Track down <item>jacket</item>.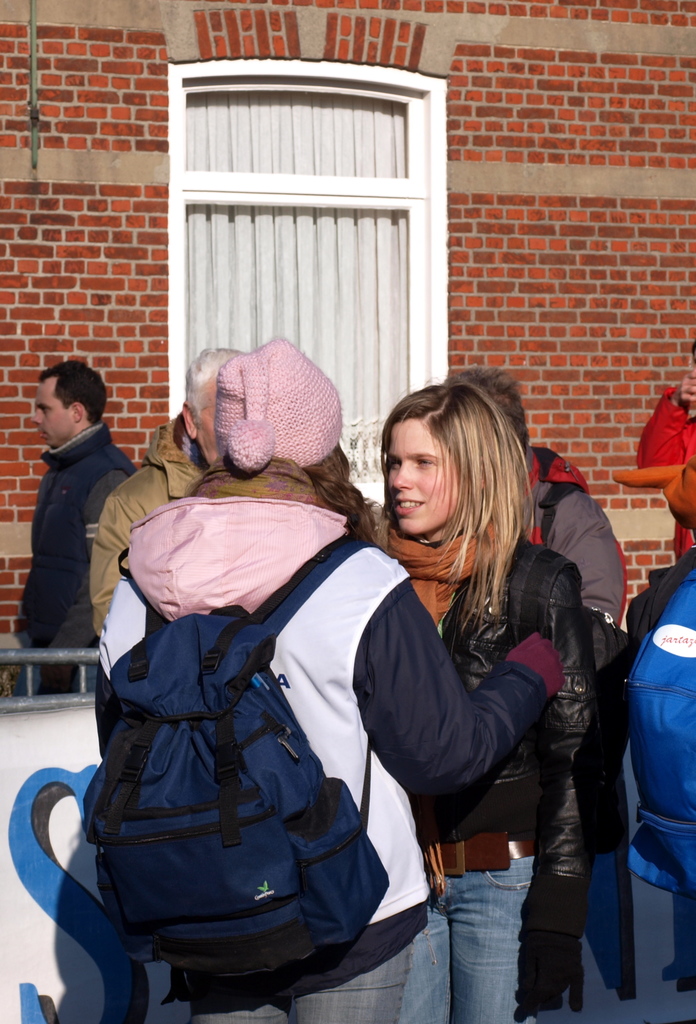
Tracked to rect(363, 540, 584, 837).
